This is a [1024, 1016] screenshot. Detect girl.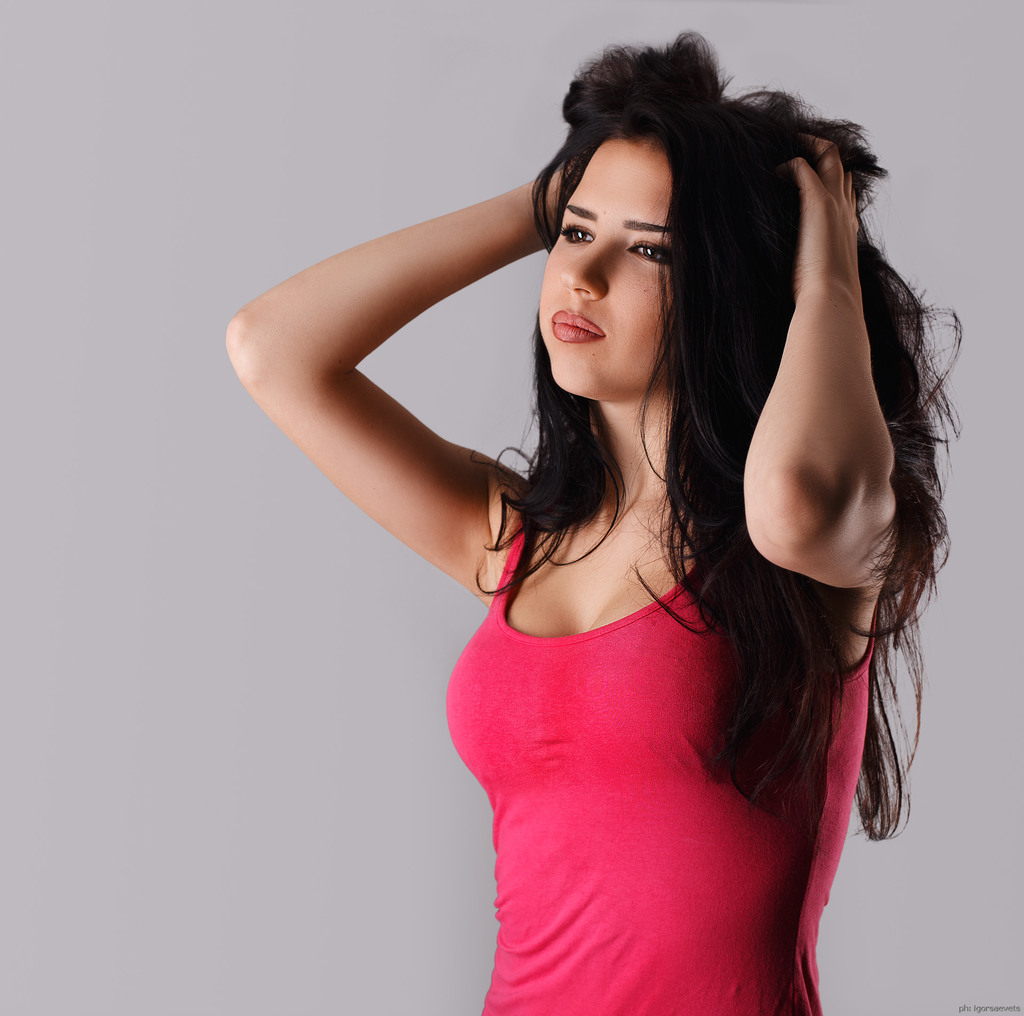
{"left": 223, "top": 26, "right": 968, "bottom": 1015}.
